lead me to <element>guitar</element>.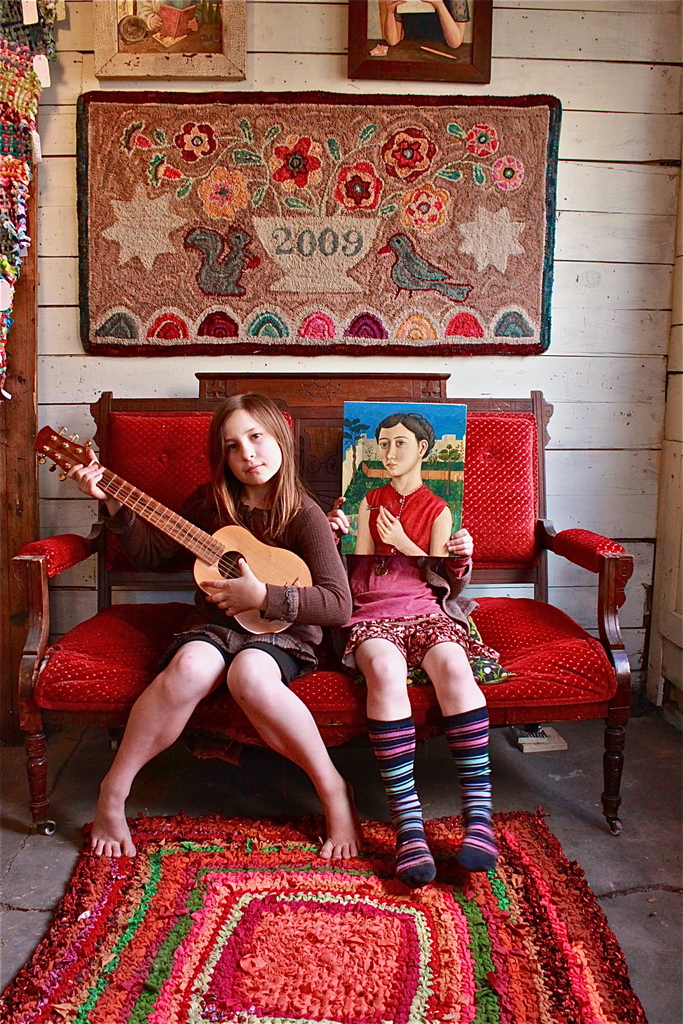
Lead to locate(35, 409, 336, 640).
